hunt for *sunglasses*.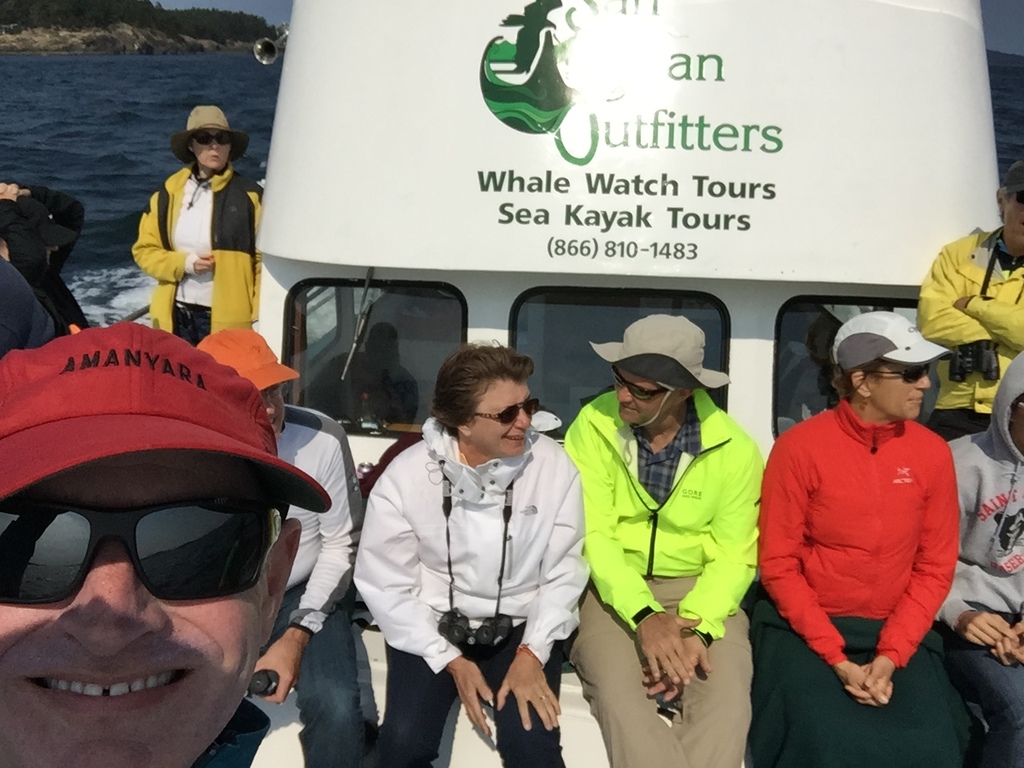
Hunted down at {"left": 197, "top": 134, "right": 229, "bottom": 144}.
